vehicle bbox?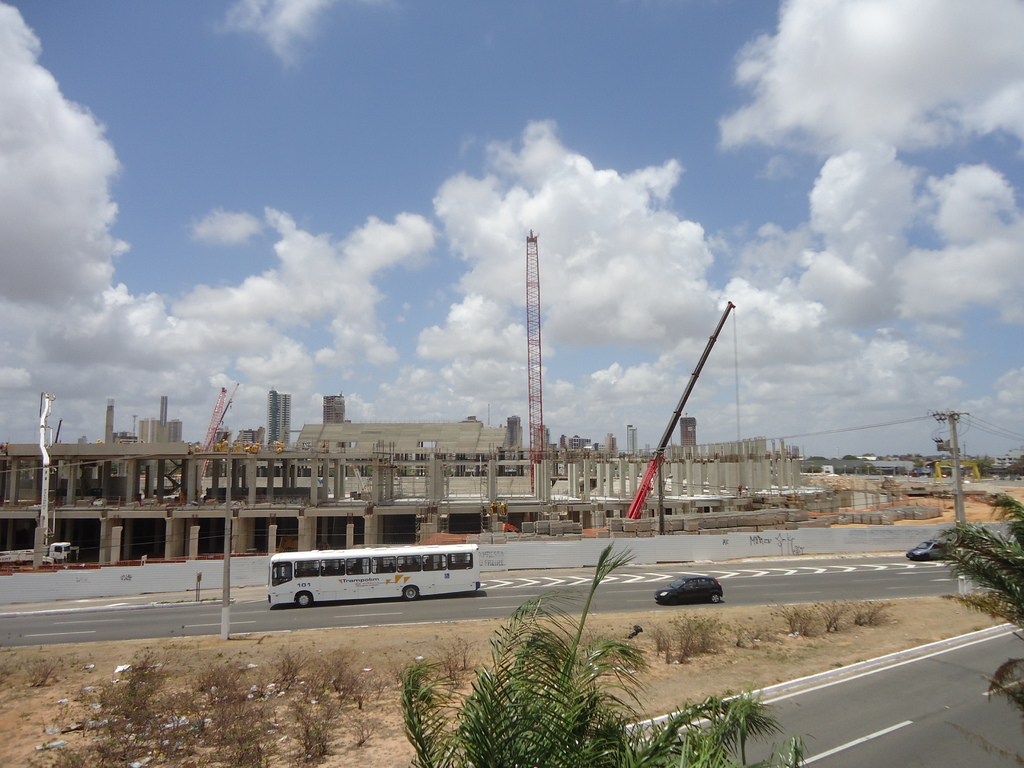
<box>653,573,727,621</box>
